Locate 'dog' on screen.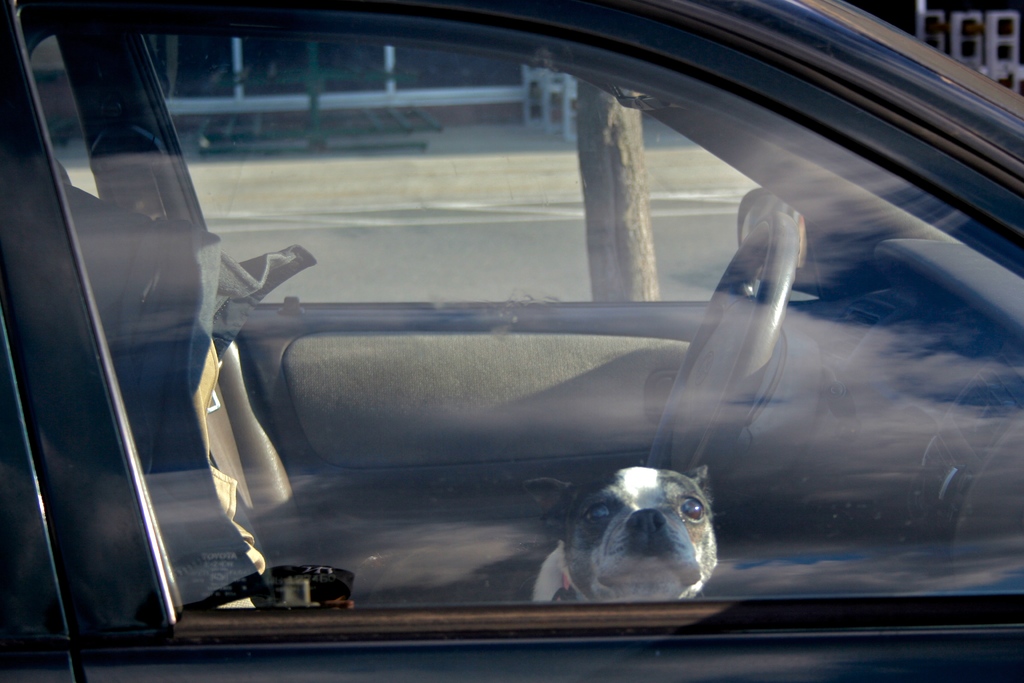
On screen at [left=532, top=462, right=720, bottom=607].
